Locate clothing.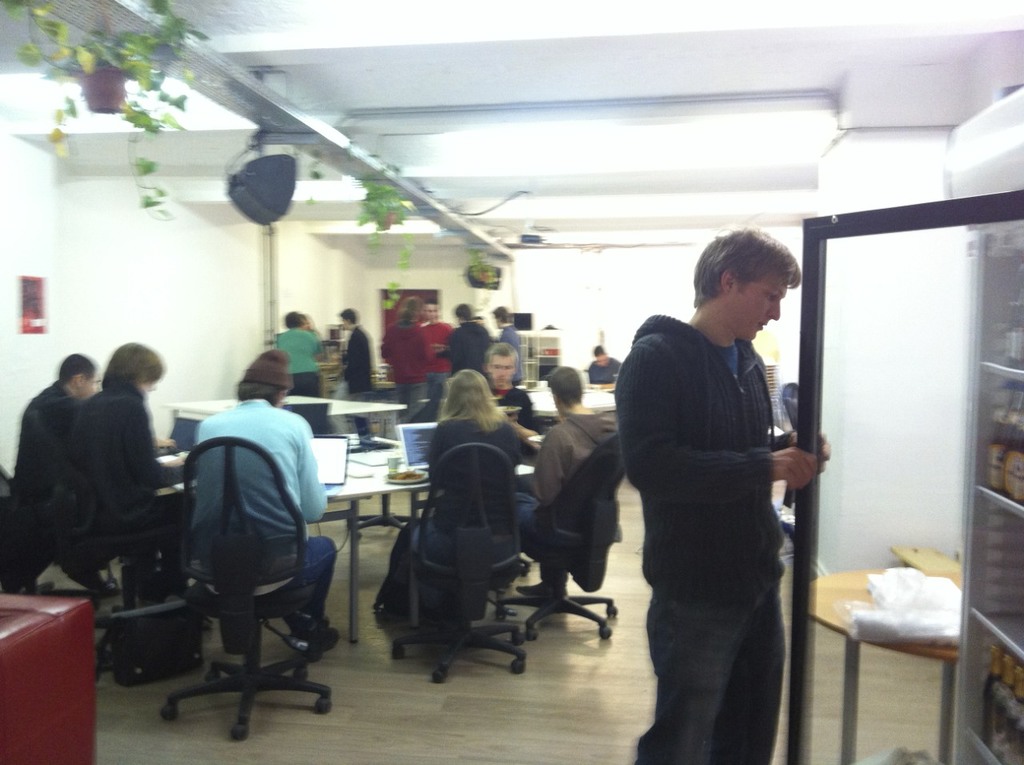
Bounding box: [left=305, top=325, right=329, bottom=371].
